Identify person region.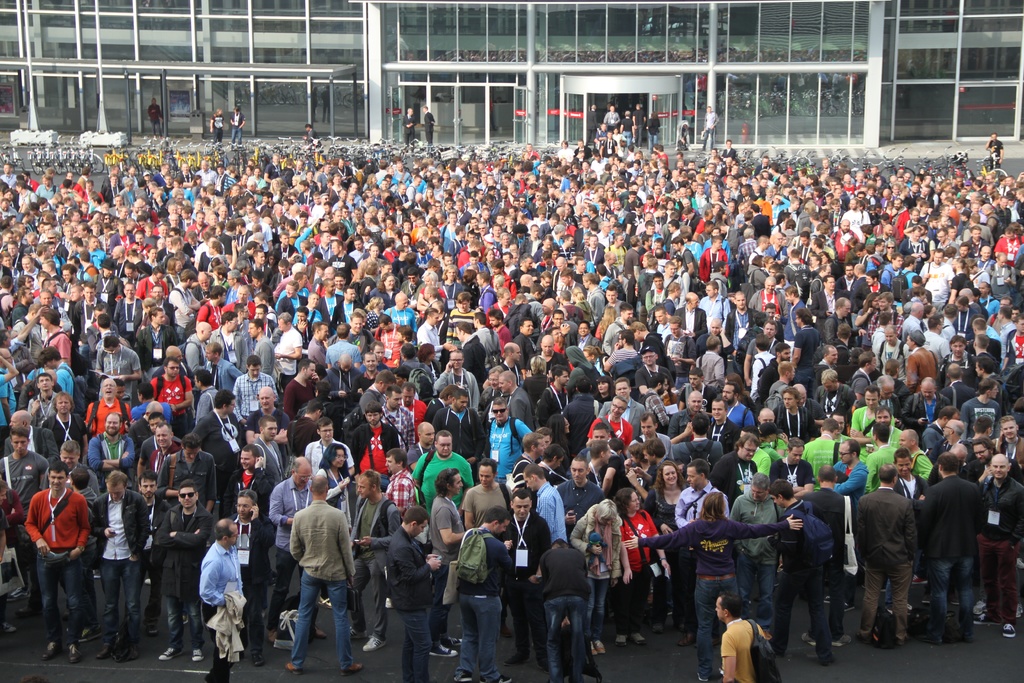
Region: <box>493,484,557,682</box>.
